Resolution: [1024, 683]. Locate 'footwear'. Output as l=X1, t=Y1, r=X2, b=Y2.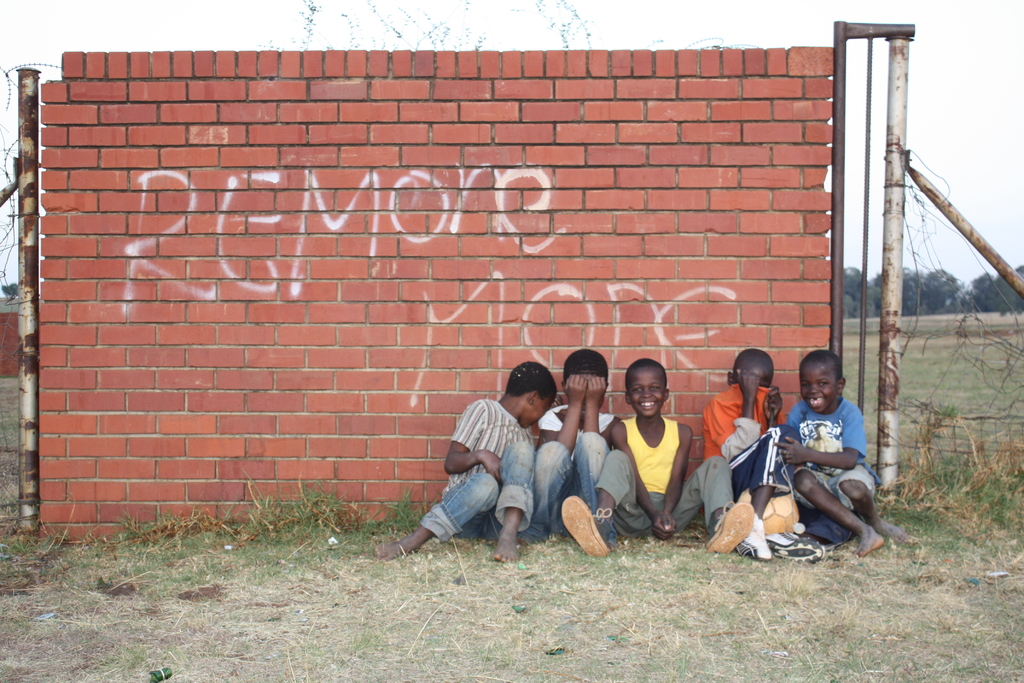
l=554, t=494, r=623, b=556.
